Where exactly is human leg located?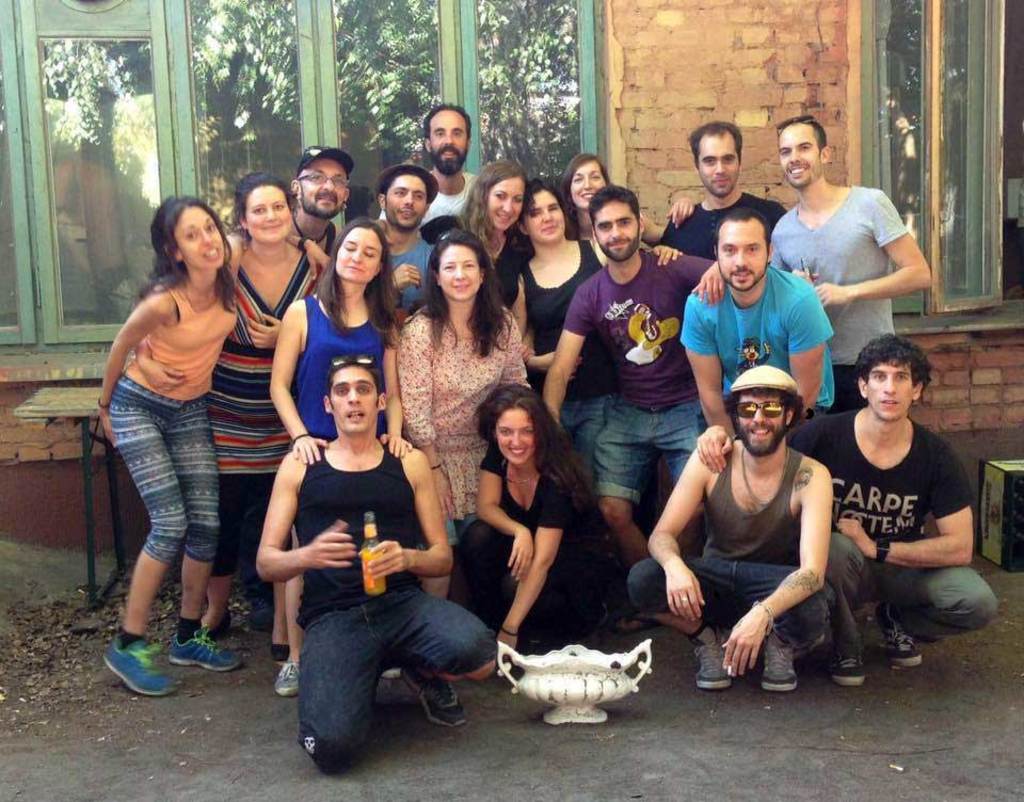
Its bounding box is detection(605, 400, 649, 556).
